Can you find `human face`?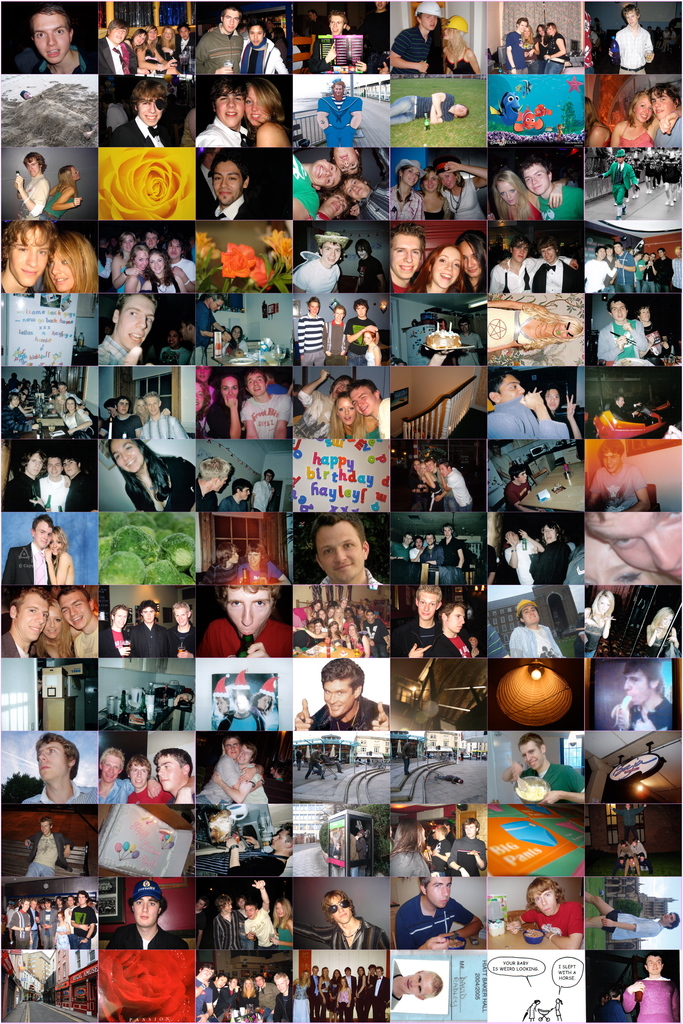
Yes, bounding box: {"left": 173, "top": 607, "right": 188, "bottom": 625}.
